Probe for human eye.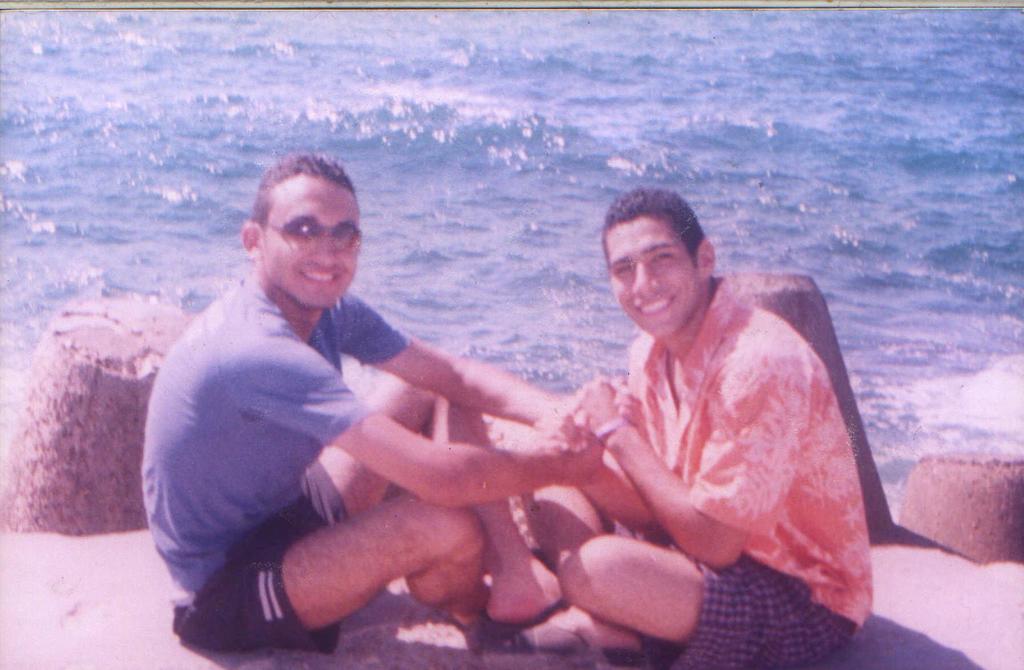
Probe result: left=614, top=260, right=635, bottom=276.
